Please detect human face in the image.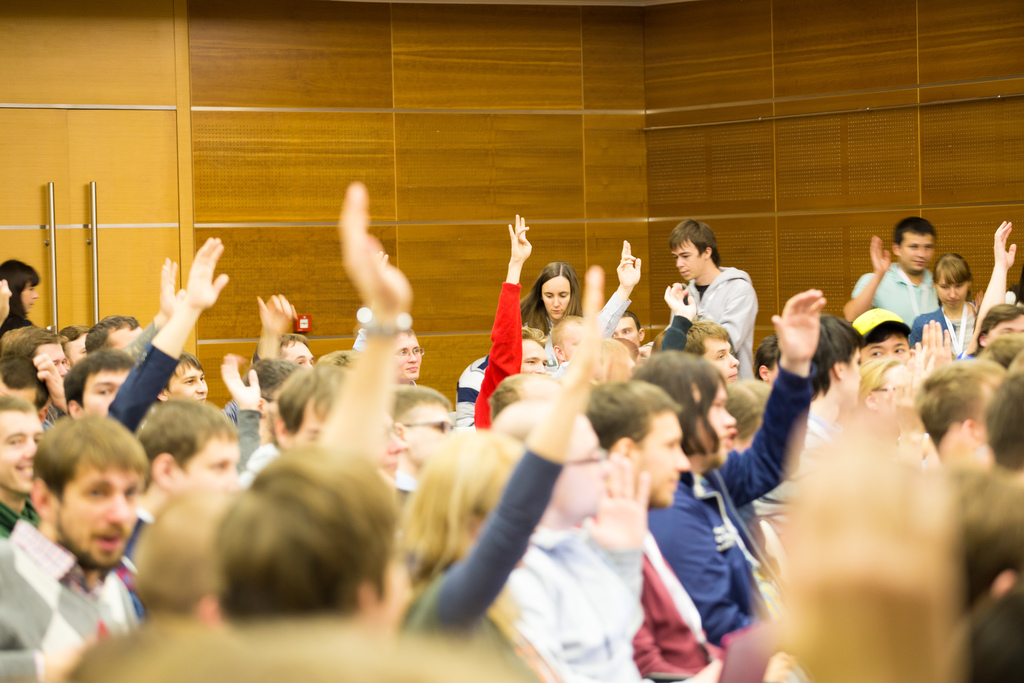
<bbox>524, 336, 545, 372</bbox>.
